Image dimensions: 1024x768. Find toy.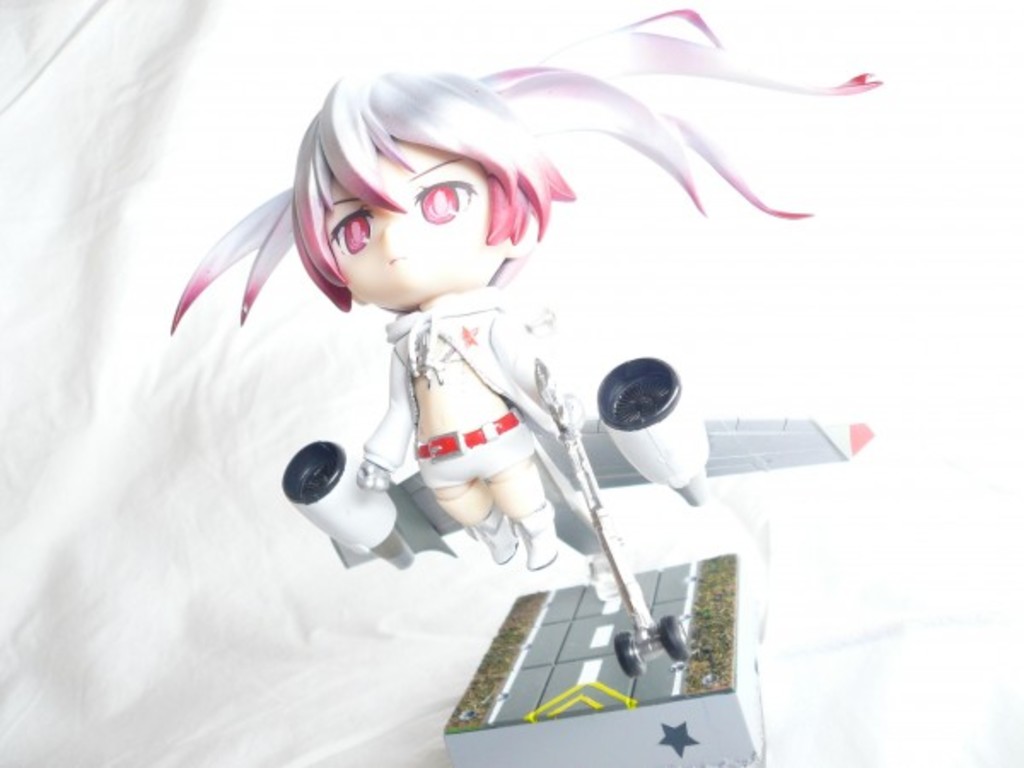
(x1=171, y1=3, x2=884, y2=679).
